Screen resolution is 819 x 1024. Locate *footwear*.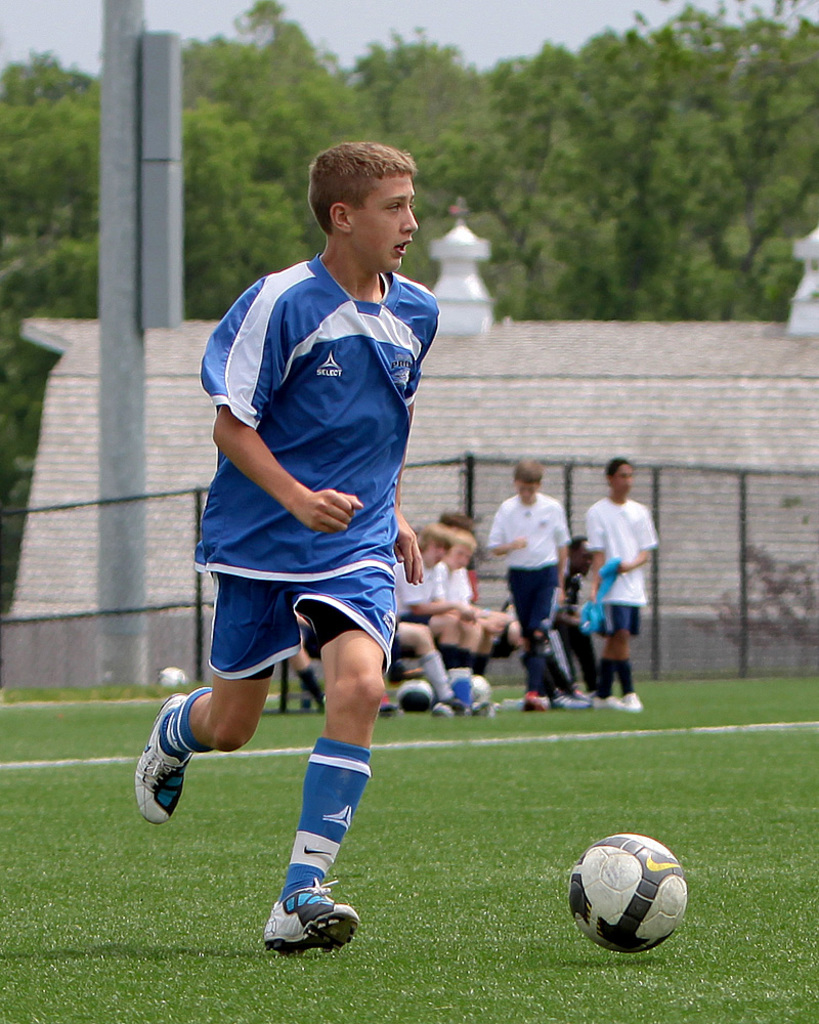
(x1=252, y1=876, x2=354, y2=958).
